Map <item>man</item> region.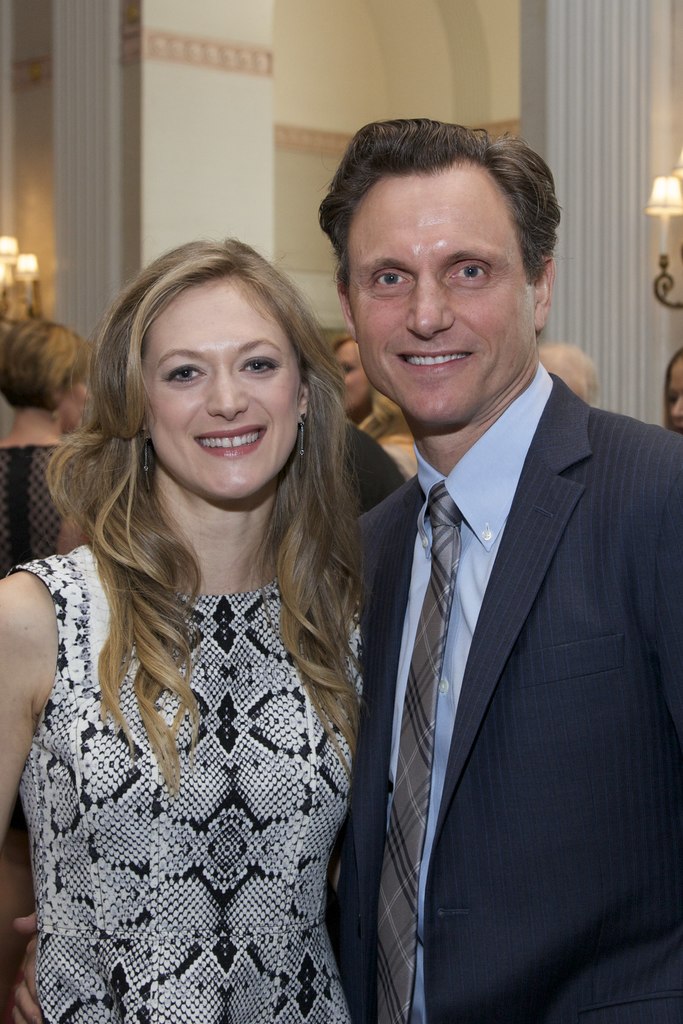
Mapped to 312/136/667/1012.
